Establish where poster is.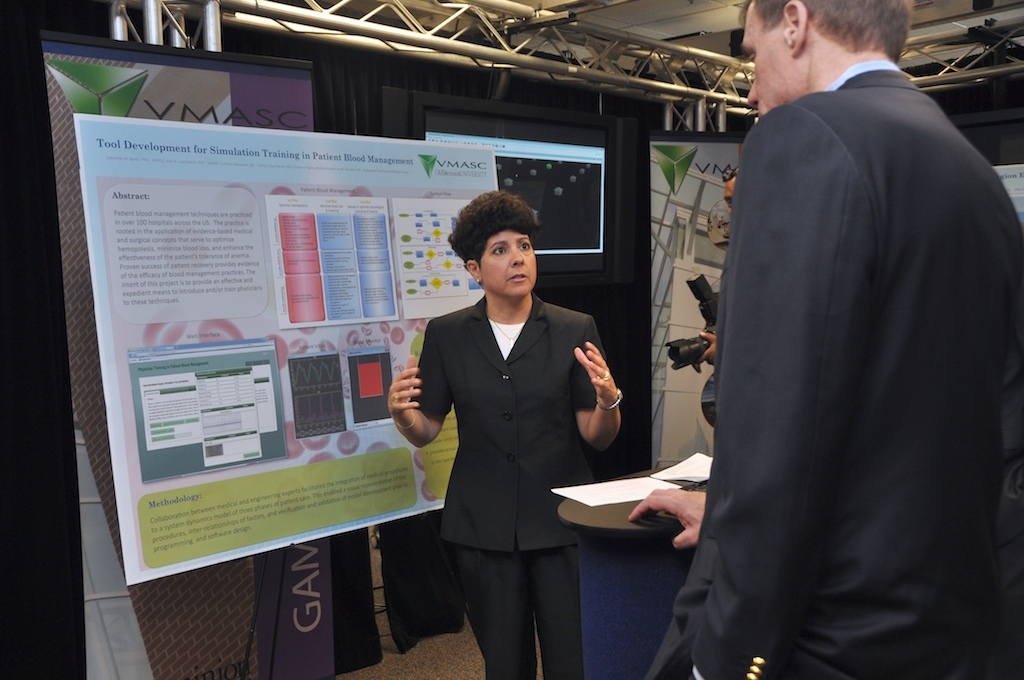
Established at (74,114,504,588).
